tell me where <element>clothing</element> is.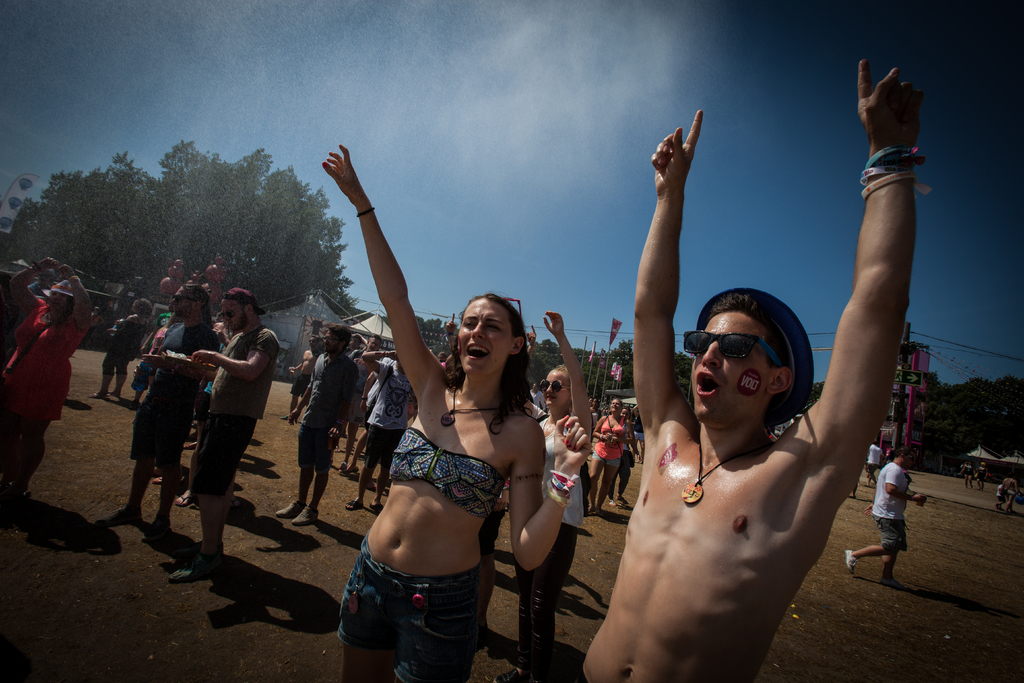
<element>clothing</element> is at rect(333, 537, 492, 682).
